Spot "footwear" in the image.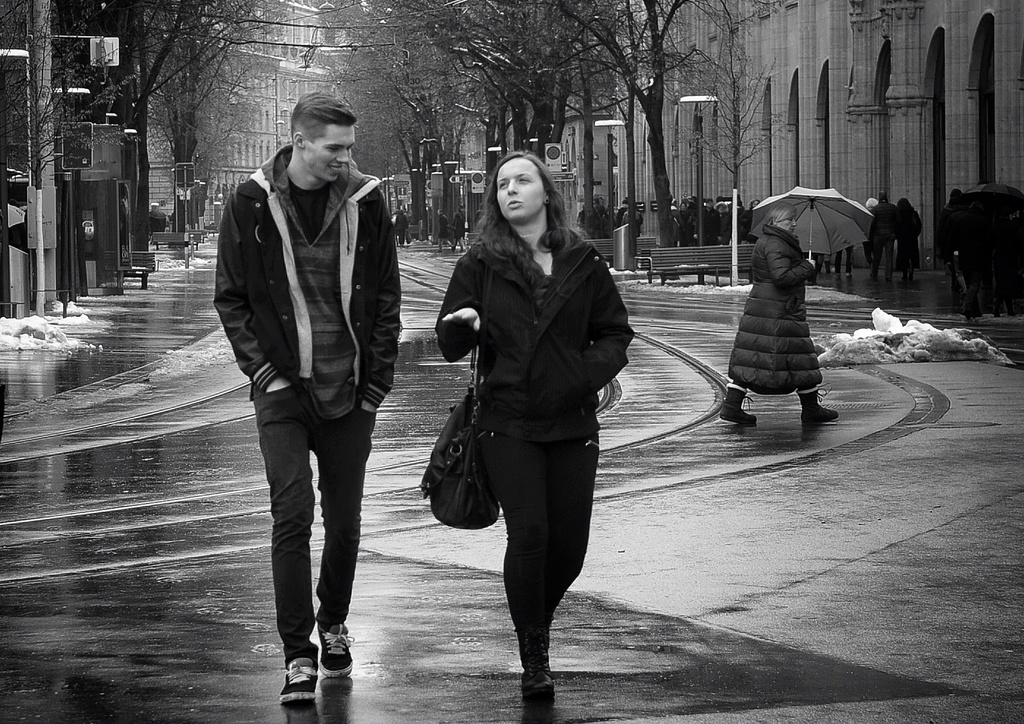
"footwear" found at [x1=518, y1=624, x2=552, y2=699].
